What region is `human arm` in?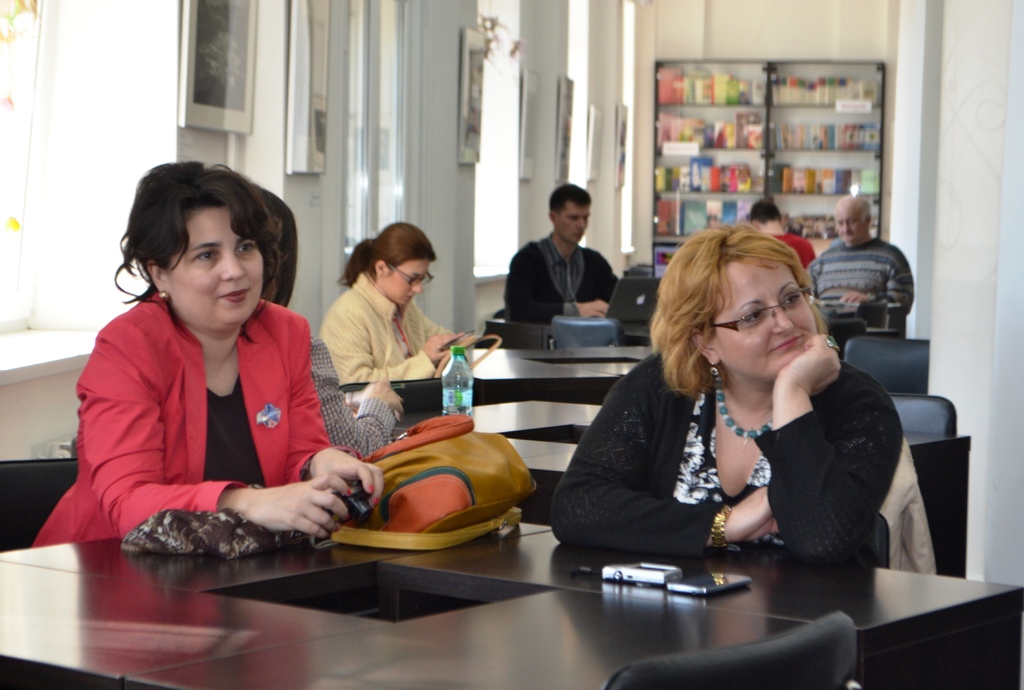
x1=844, y1=254, x2=916, y2=313.
